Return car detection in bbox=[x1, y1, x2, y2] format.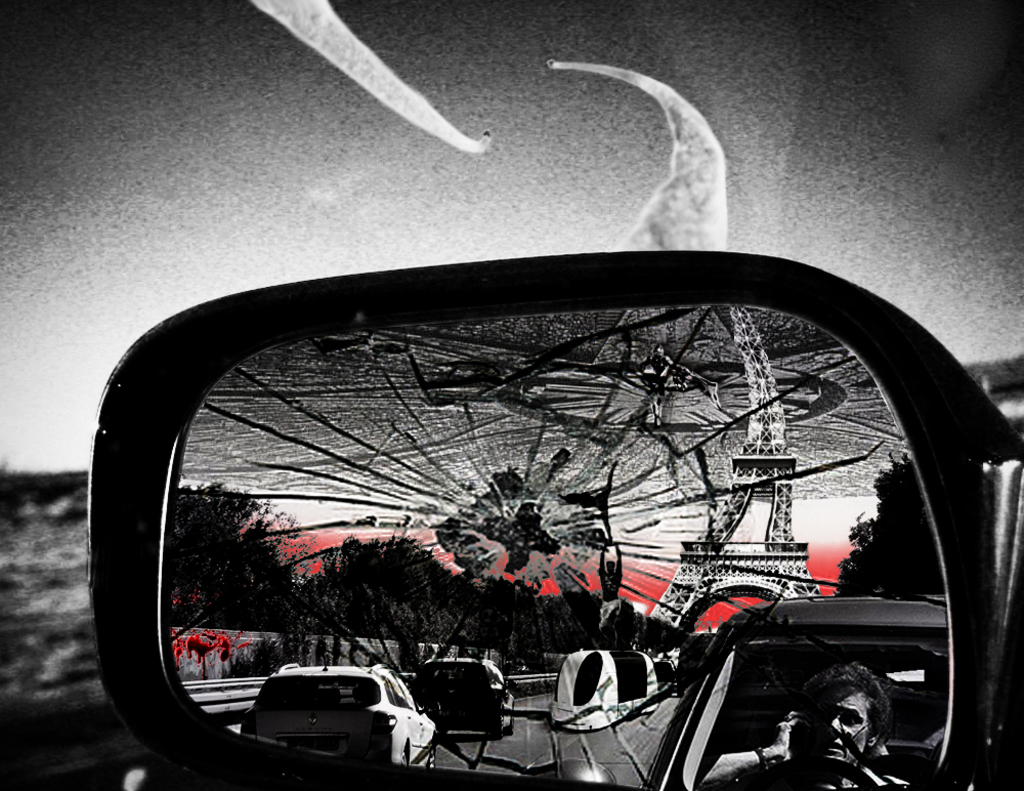
bbox=[241, 667, 437, 760].
